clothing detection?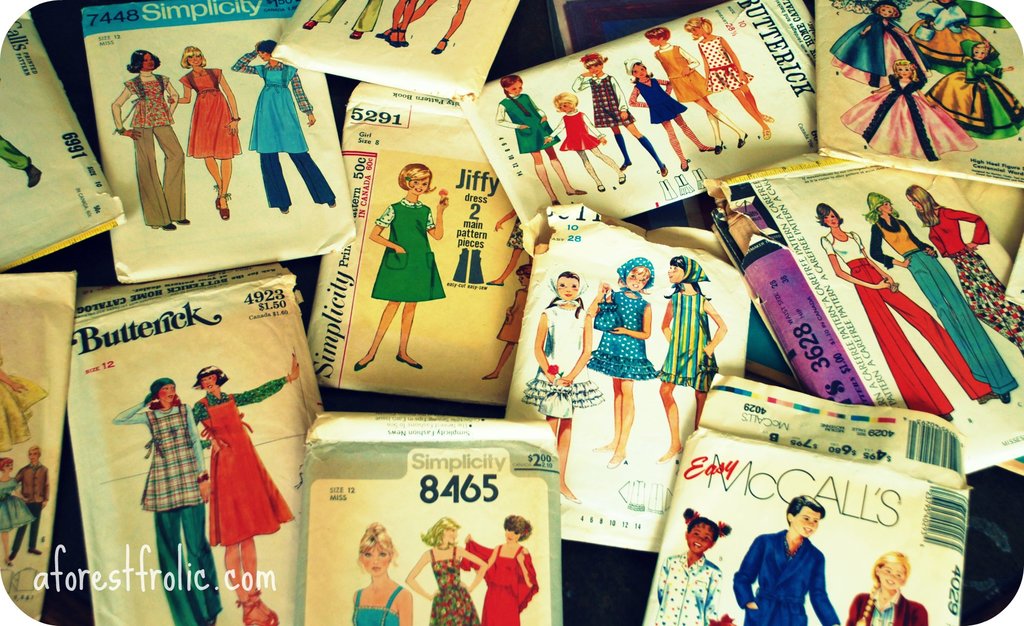
(left=635, top=84, right=691, bottom=124)
